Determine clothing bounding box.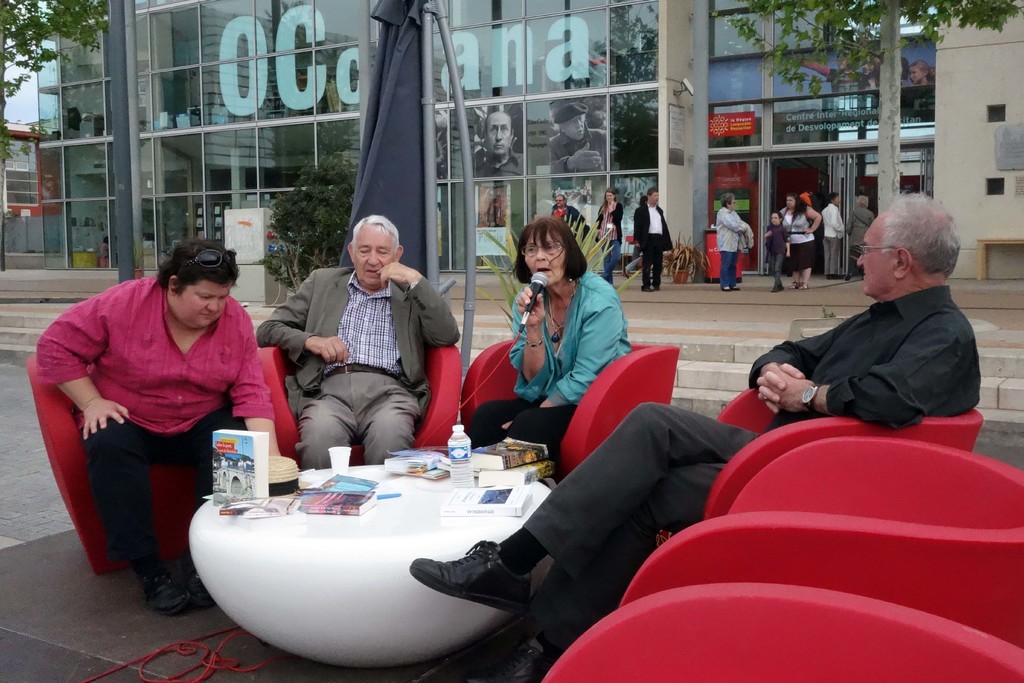
Determined: rect(471, 260, 631, 469).
